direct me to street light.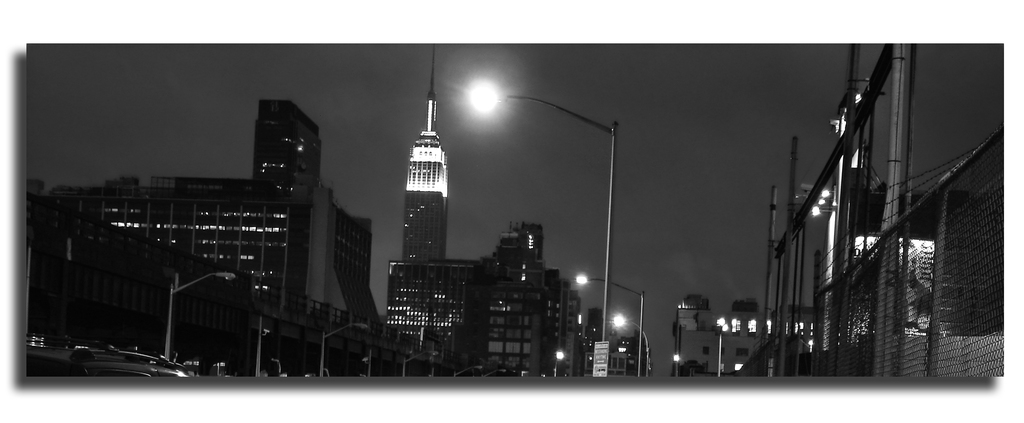
Direction: [470, 85, 618, 384].
